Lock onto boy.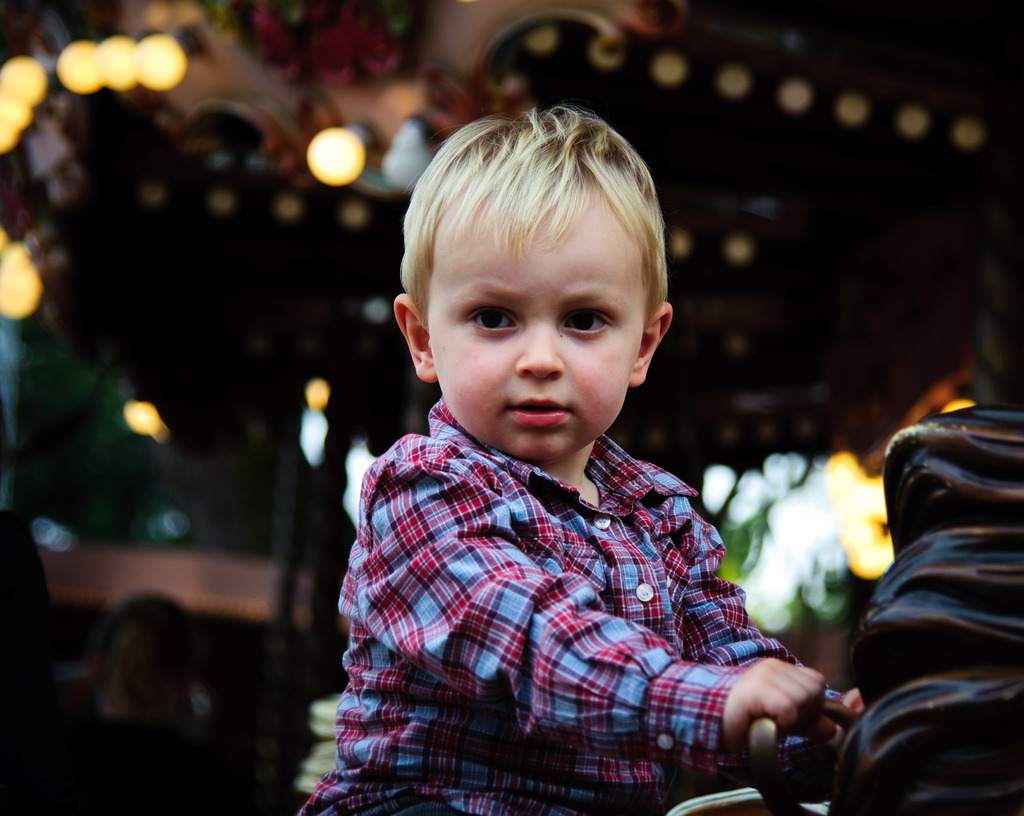
Locked: [x1=333, y1=82, x2=797, y2=801].
